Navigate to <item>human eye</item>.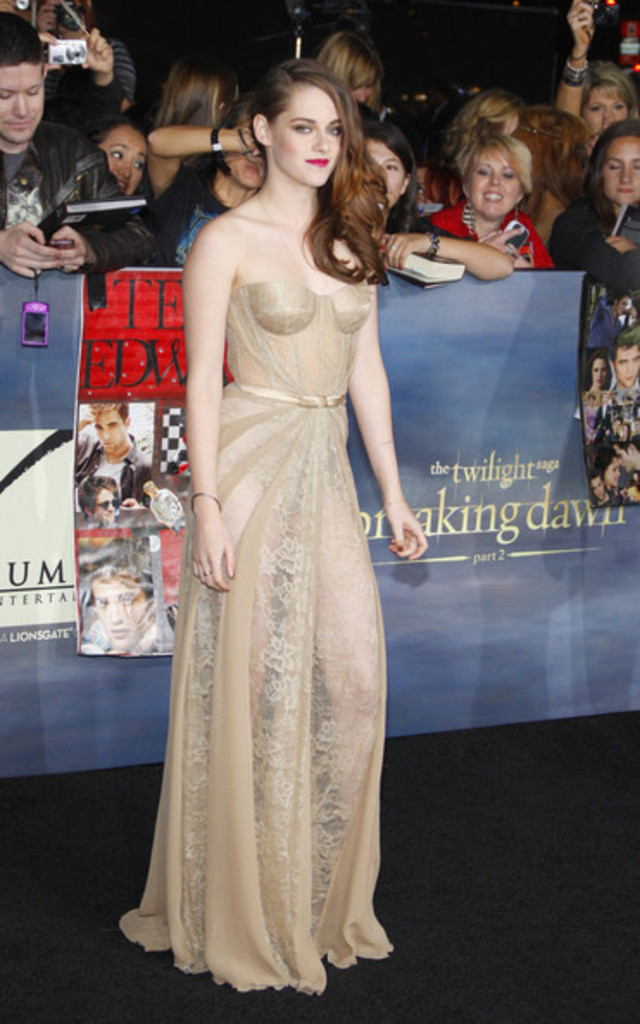
Navigation target: (612,102,626,112).
